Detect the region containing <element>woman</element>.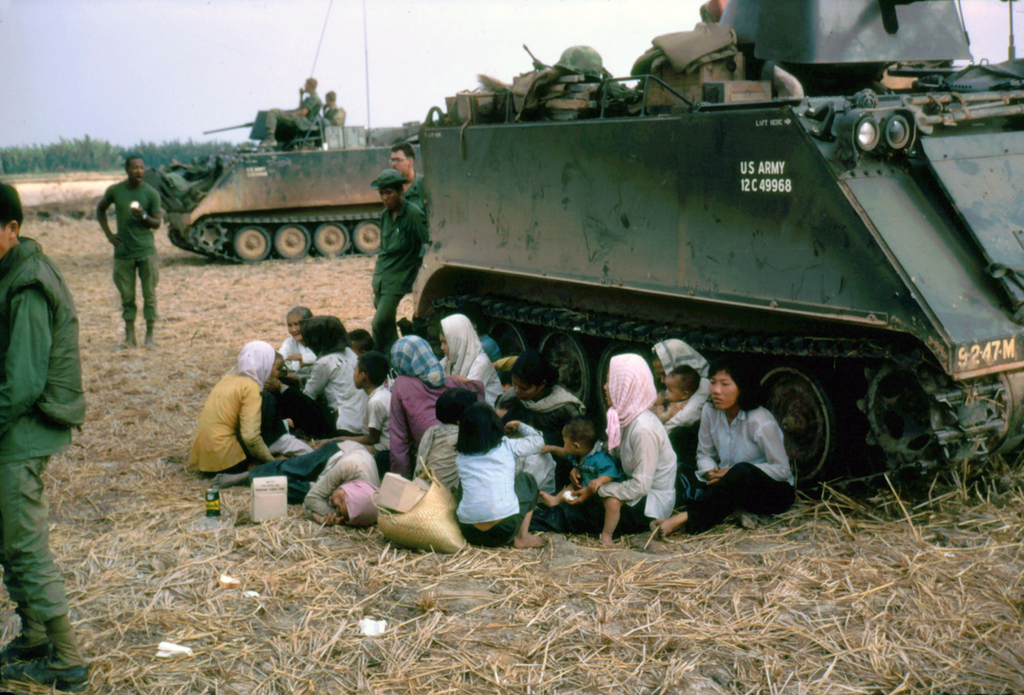
locate(438, 311, 515, 399).
